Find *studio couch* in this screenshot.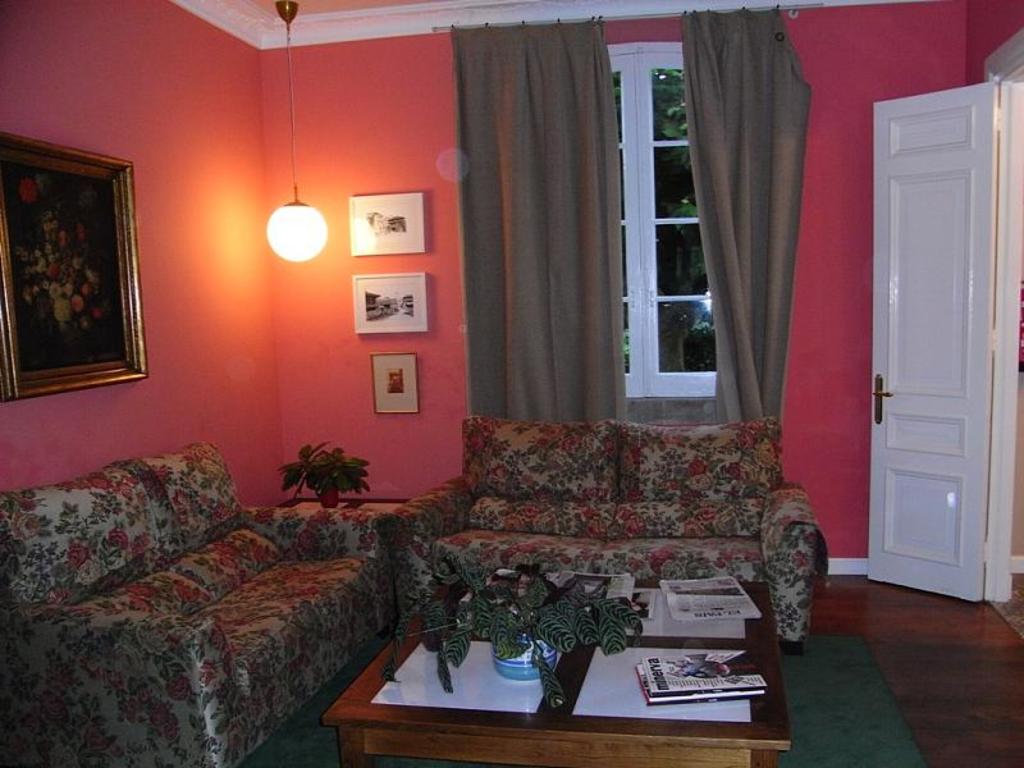
The bounding box for *studio couch* is select_region(4, 438, 383, 767).
